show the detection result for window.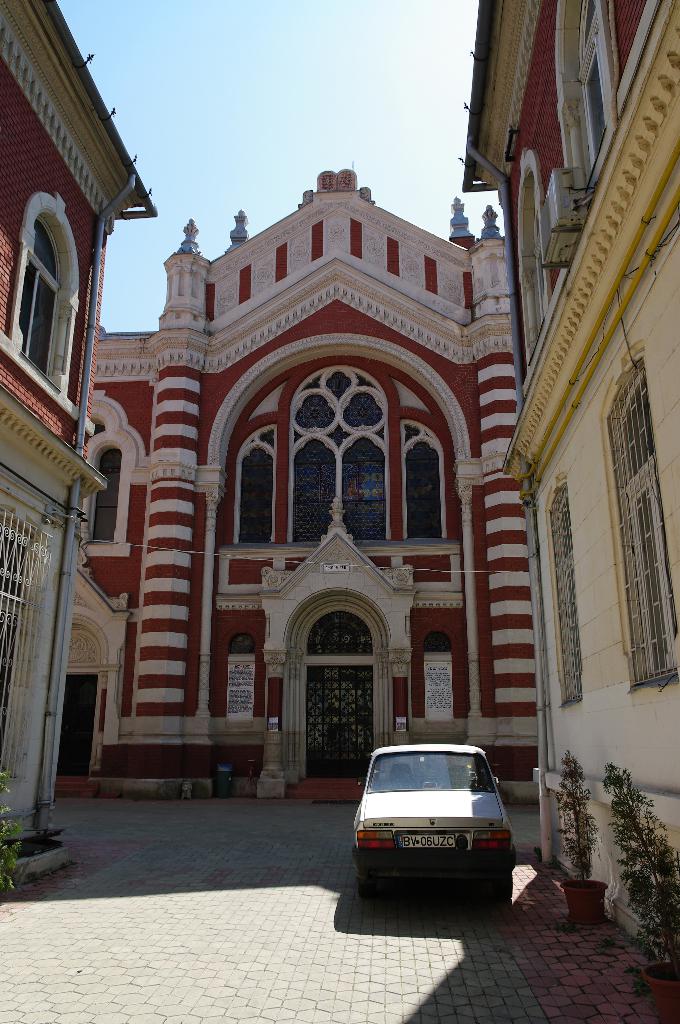
box=[285, 369, 390, 547].
